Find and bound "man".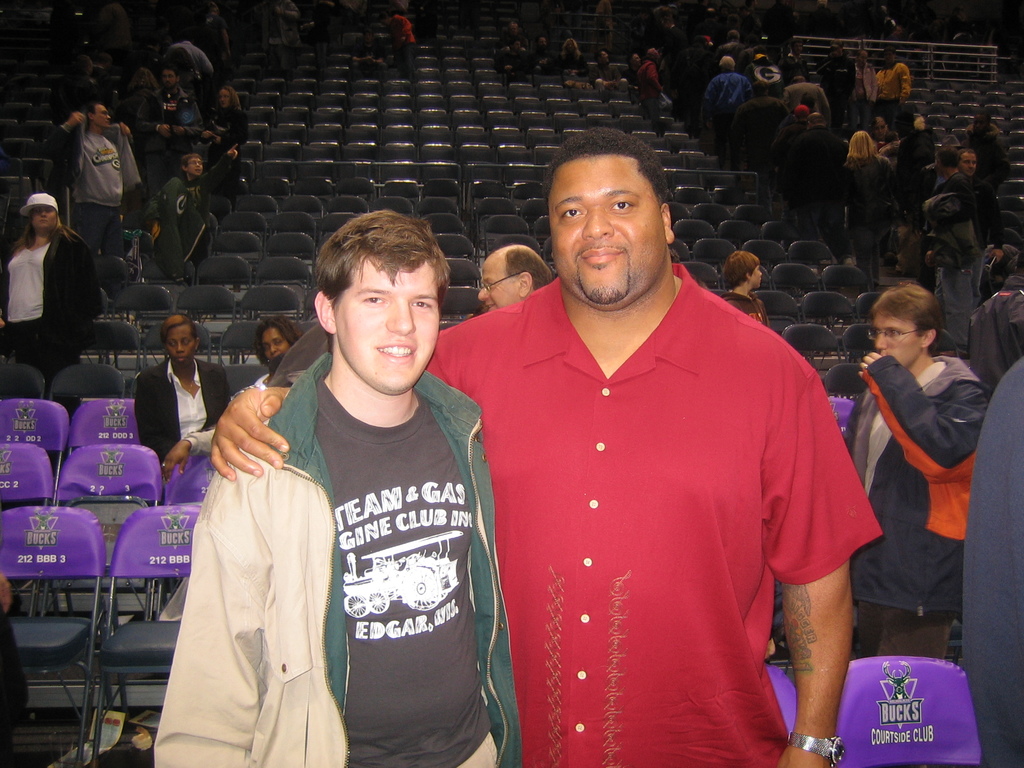
Bound: x1=131, y1=64, x2=205, y2=195.
